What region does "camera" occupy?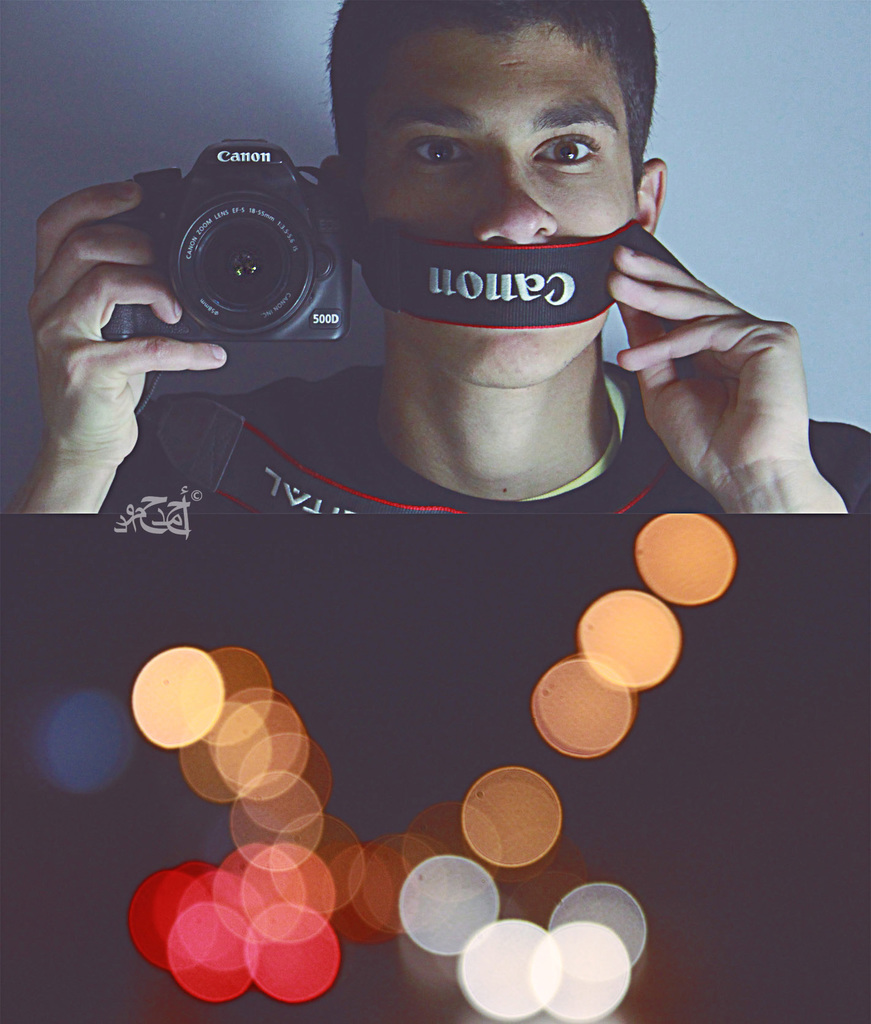
<bbox>93, 127, 378, 354</bbox>.
